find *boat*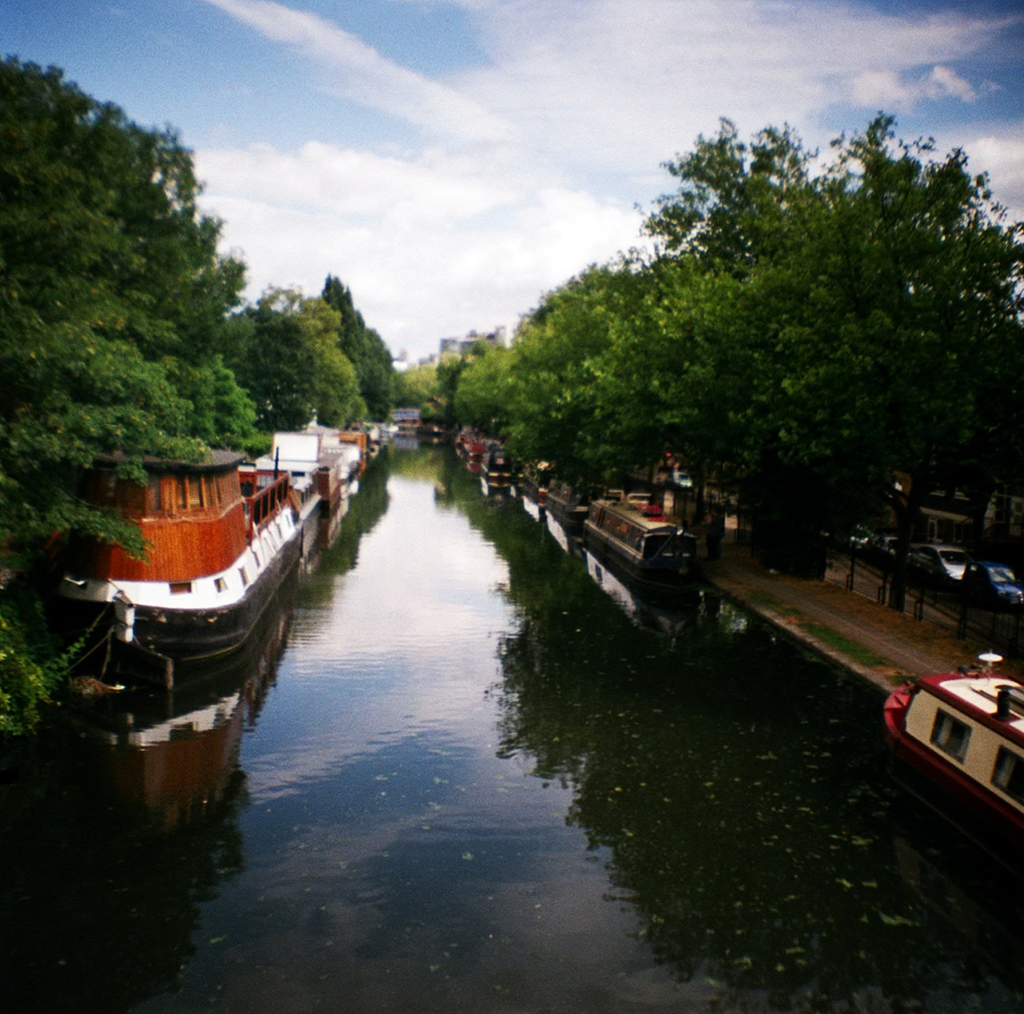
<box>333,429,365,485</box>
